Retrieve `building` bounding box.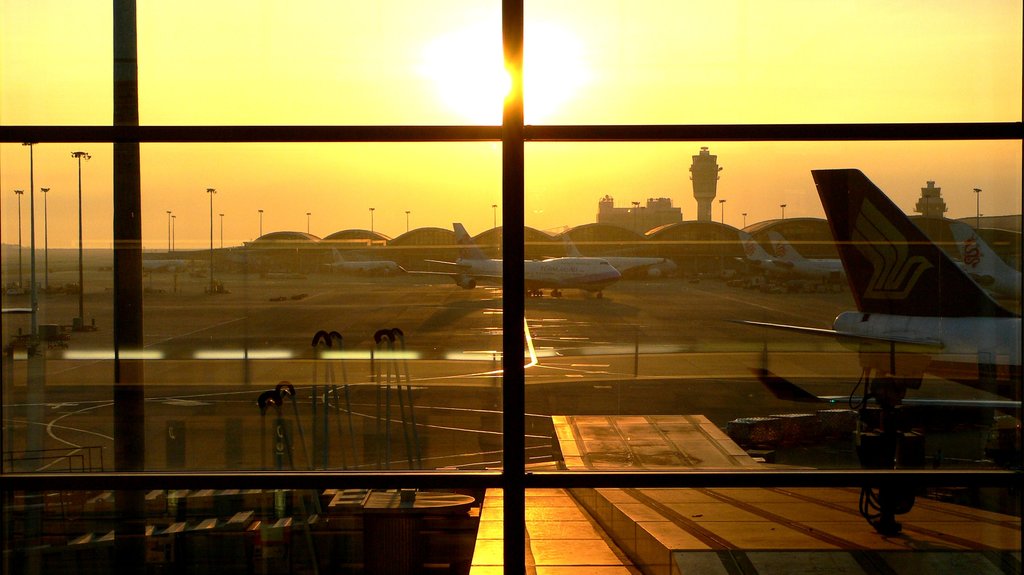
Bounding box: pyautogui.locateOnScreen(0, 0, 1023, 574).
